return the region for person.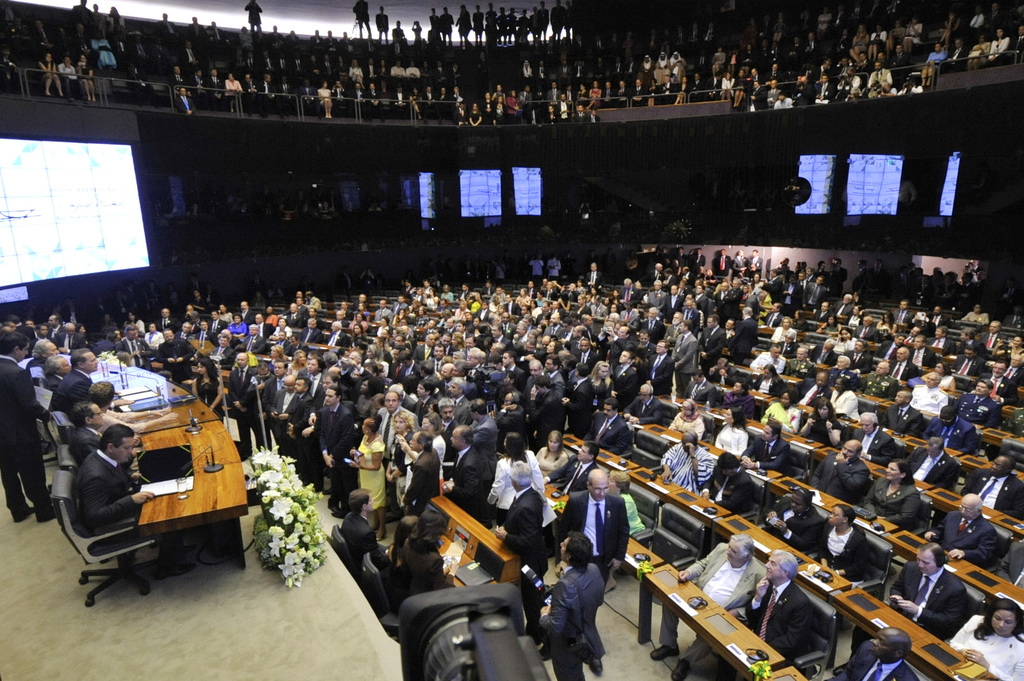
region(961, 332, 987, 358).
